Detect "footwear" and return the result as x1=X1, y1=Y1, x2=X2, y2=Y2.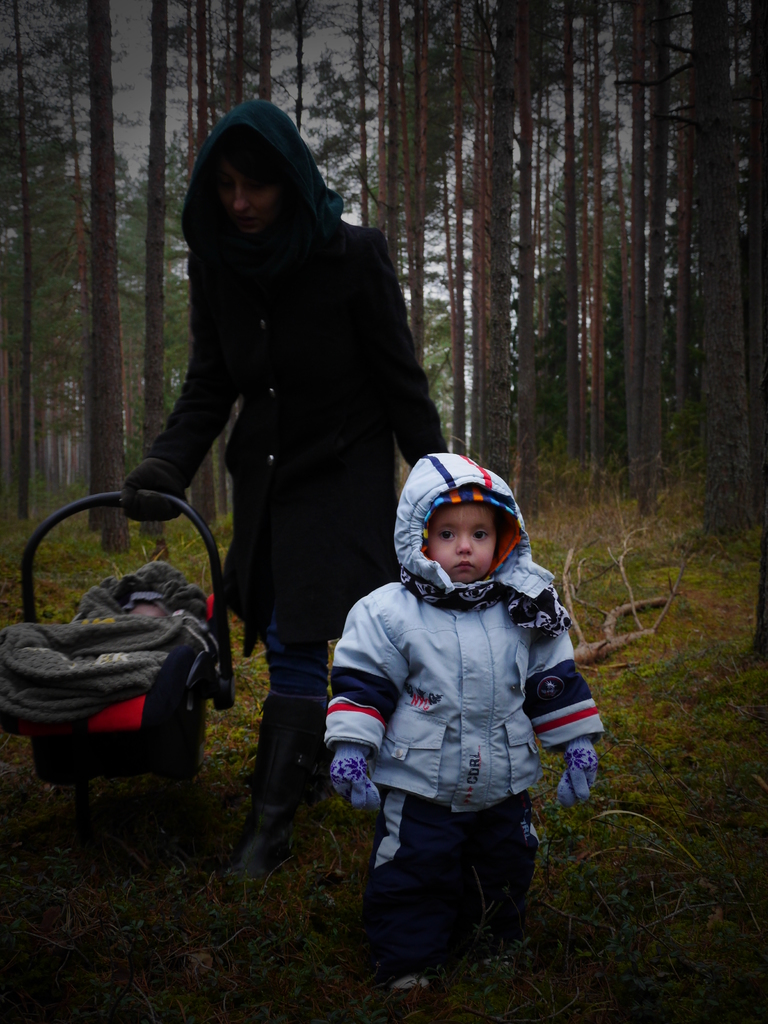
x1=470, y1=951, x2=516, y2=995.
